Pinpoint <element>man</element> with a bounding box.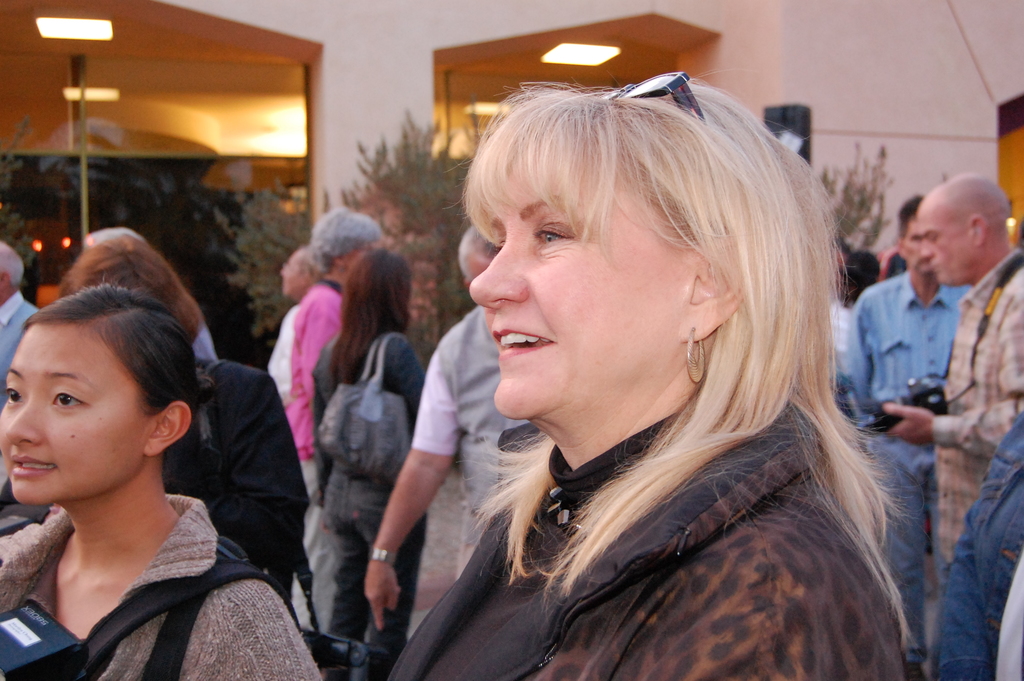
{"x1": 0, "y1": 236, "x2": 47, "y2": 444}.
